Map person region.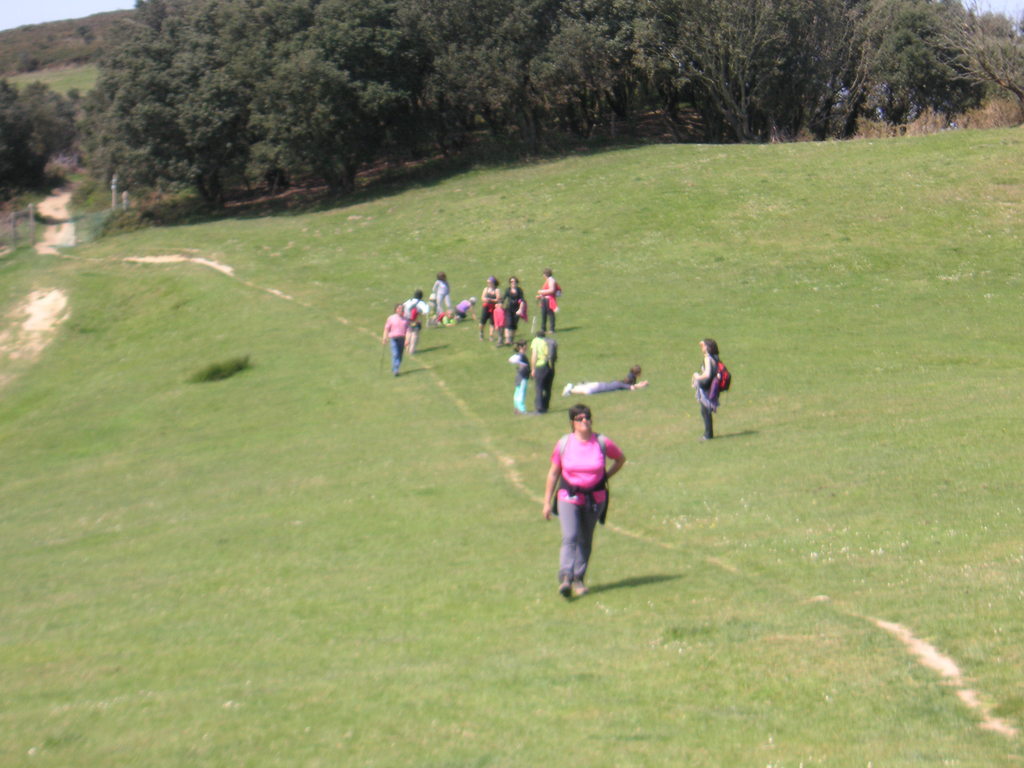
Mapped to bbox(560, 362, 650, 396).
